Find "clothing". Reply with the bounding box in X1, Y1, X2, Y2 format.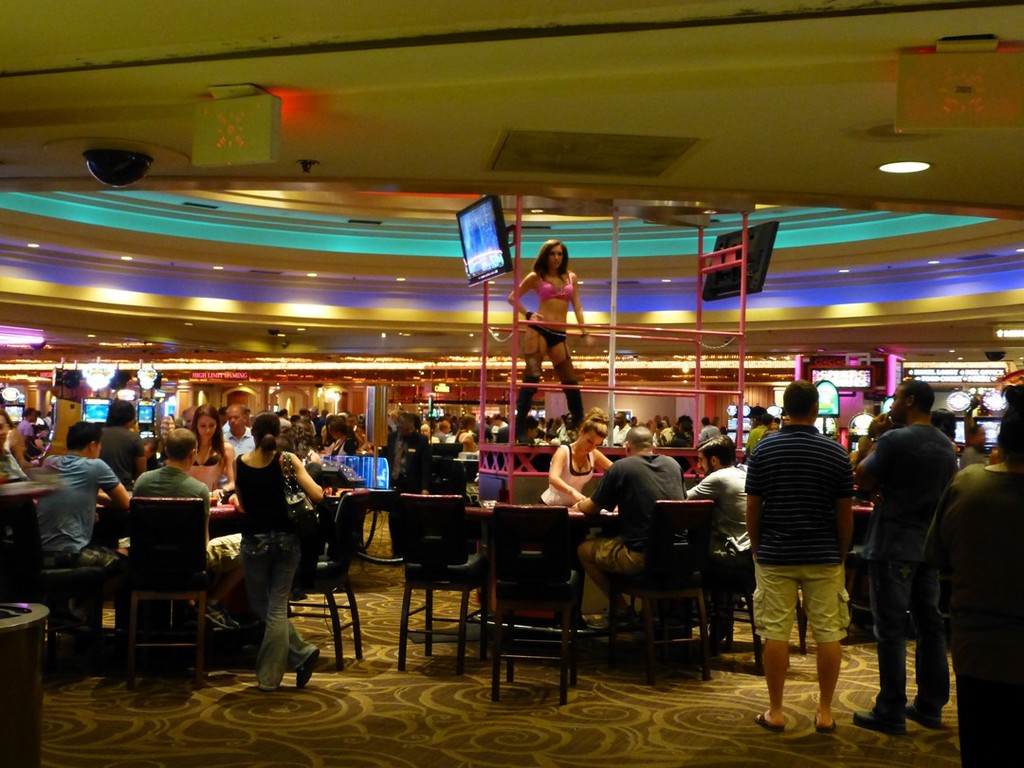
688, 465, 752, 568.
